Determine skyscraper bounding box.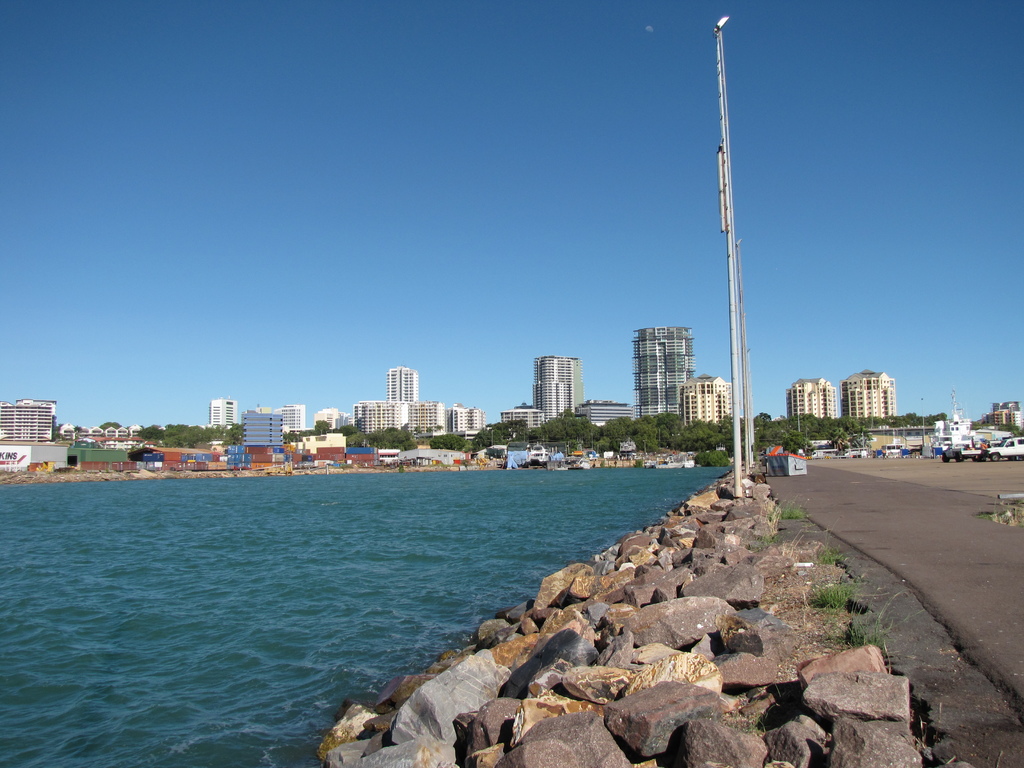
Determined: BBox(529, 355, 591, 428).
